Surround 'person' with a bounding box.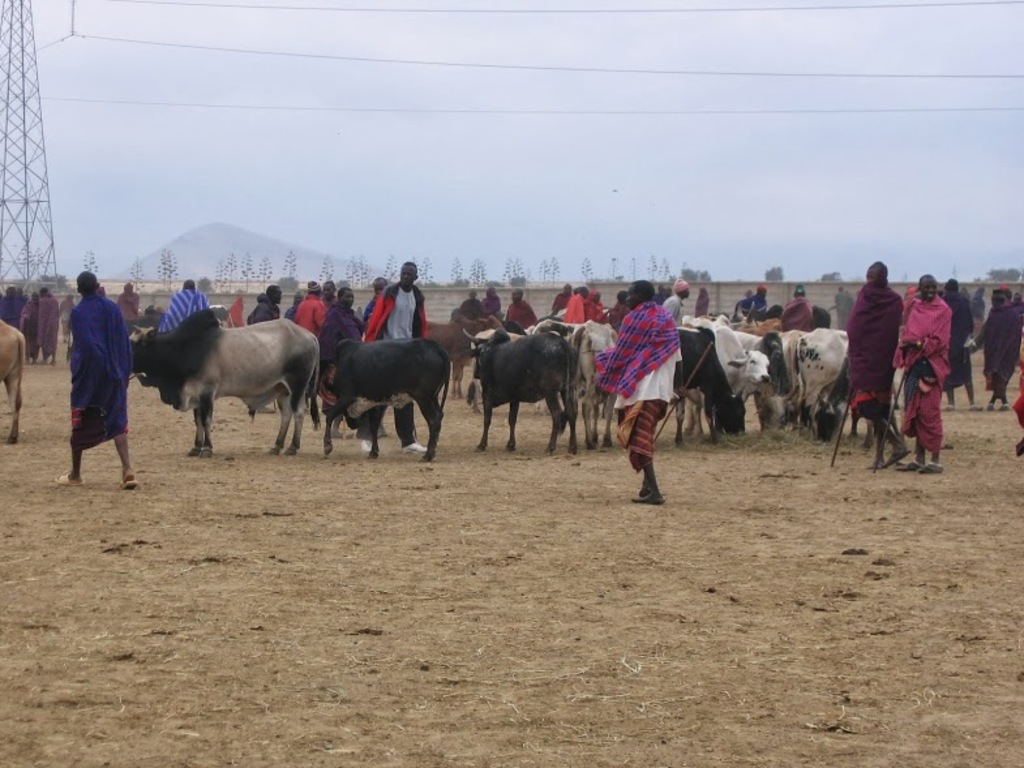
<region>239, 284, 288, 334</region>.
